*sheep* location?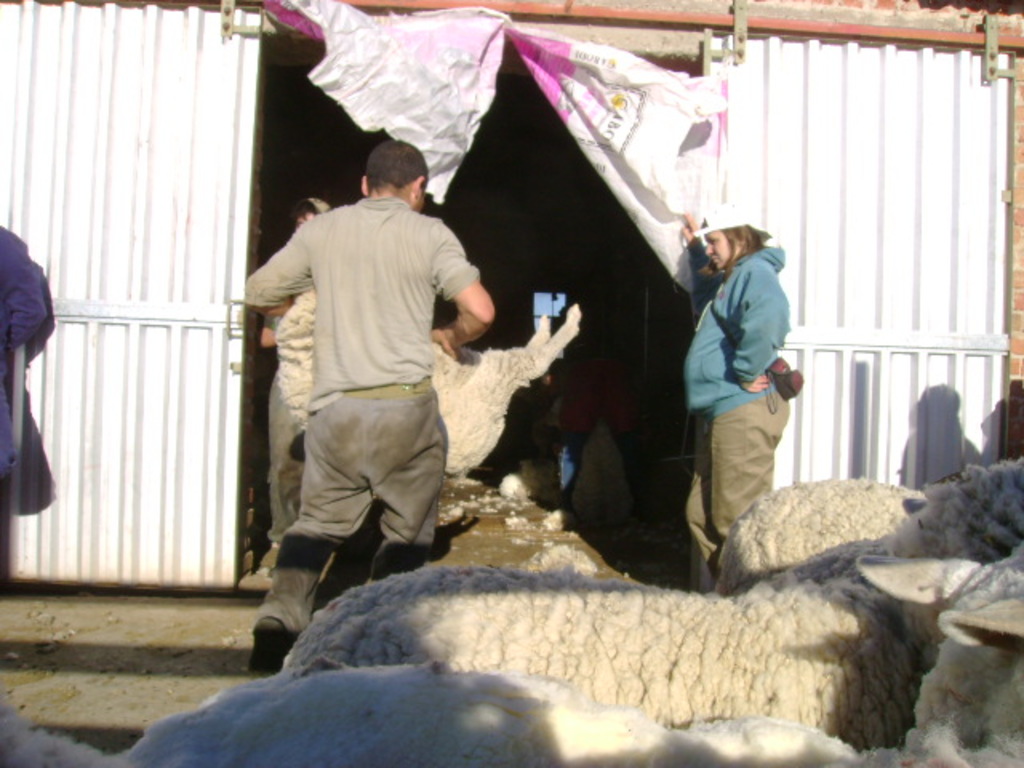
<box>274,277,587,498</box>
